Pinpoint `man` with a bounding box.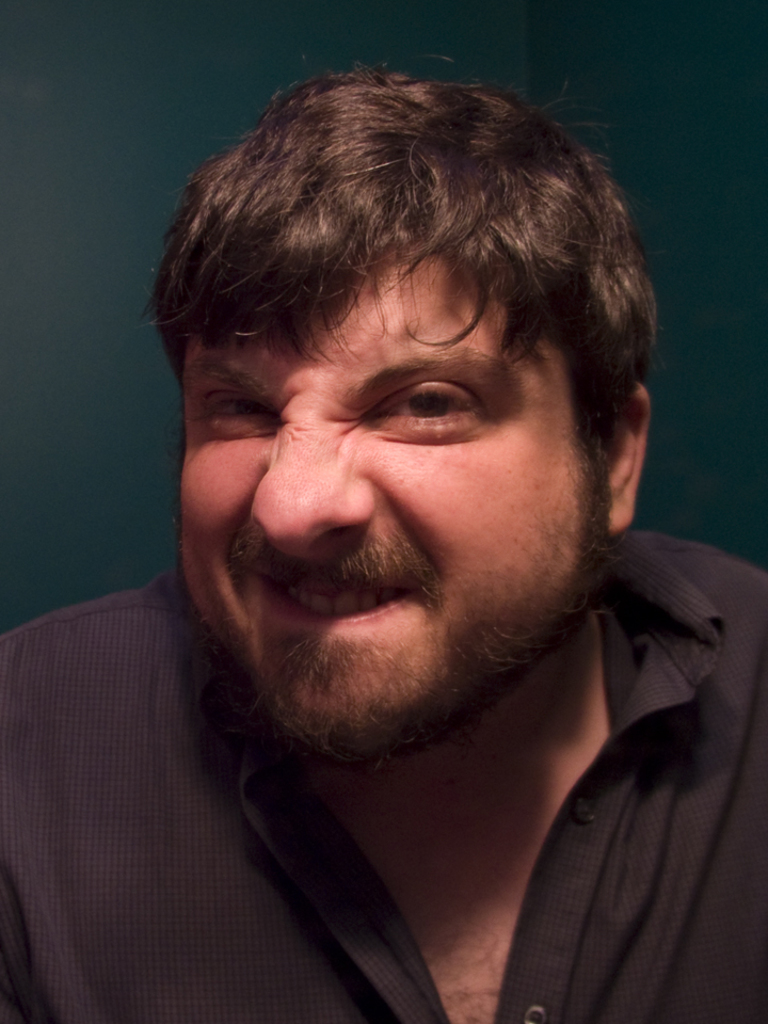
[left=26, top=69, right=767, bottom=1010].
